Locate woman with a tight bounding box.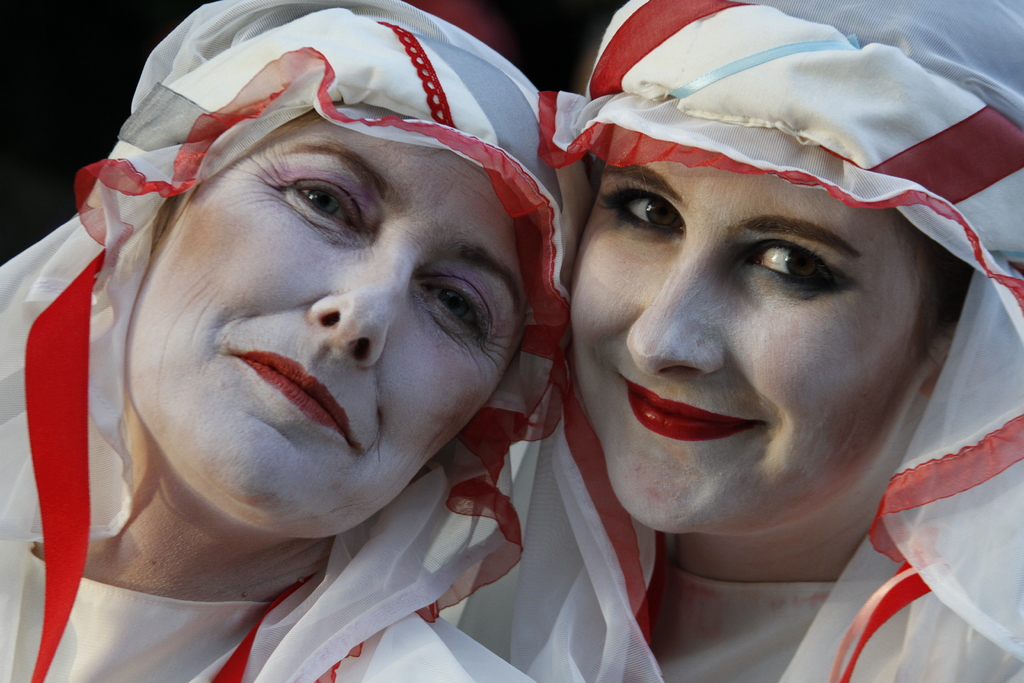
{"left": 539, "top": 0, "right": 1021, "bottom": 682}.
